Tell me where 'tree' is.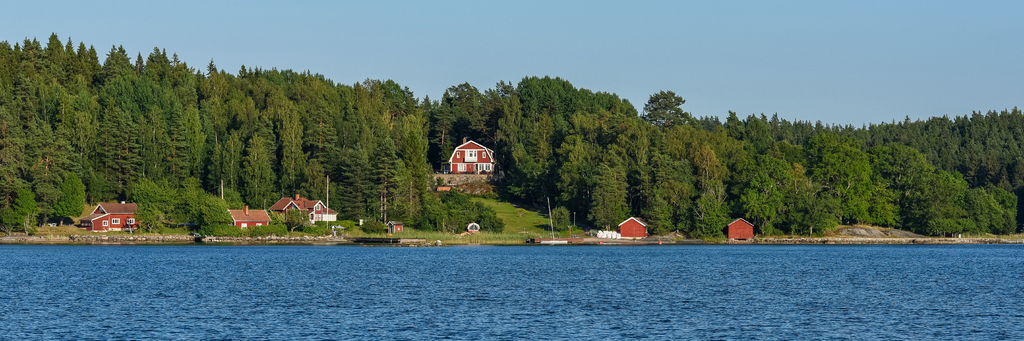
'tree' is at 417/162/445/227.
